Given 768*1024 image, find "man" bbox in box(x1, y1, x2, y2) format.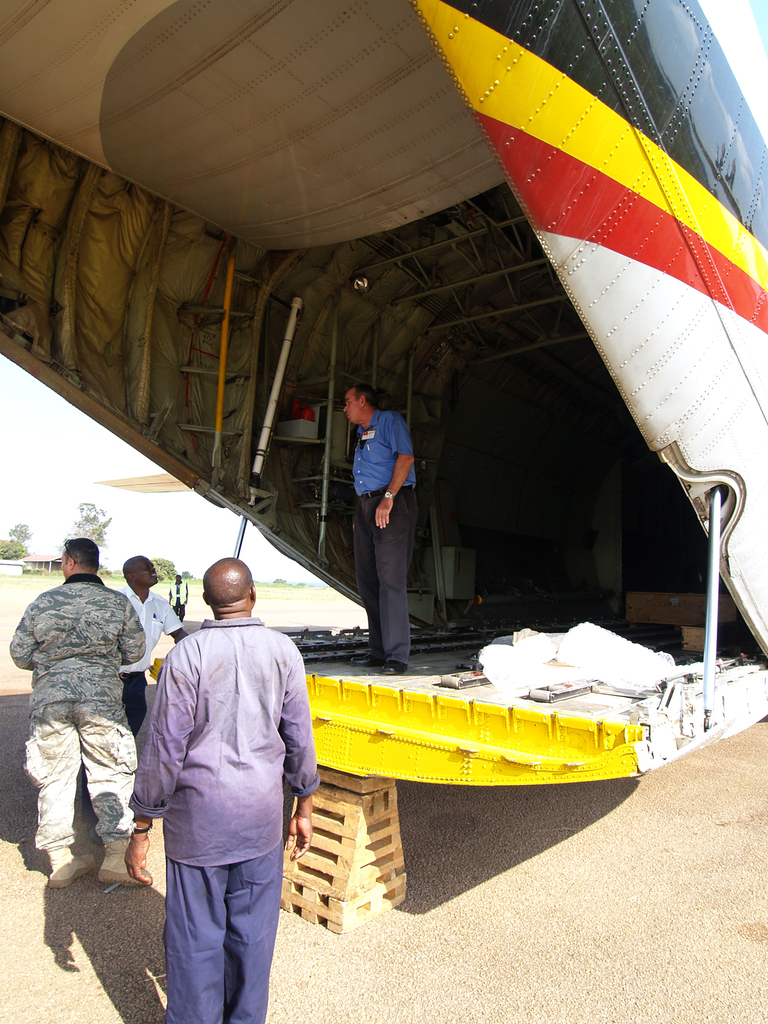
box(339, 385, 422, 683).
